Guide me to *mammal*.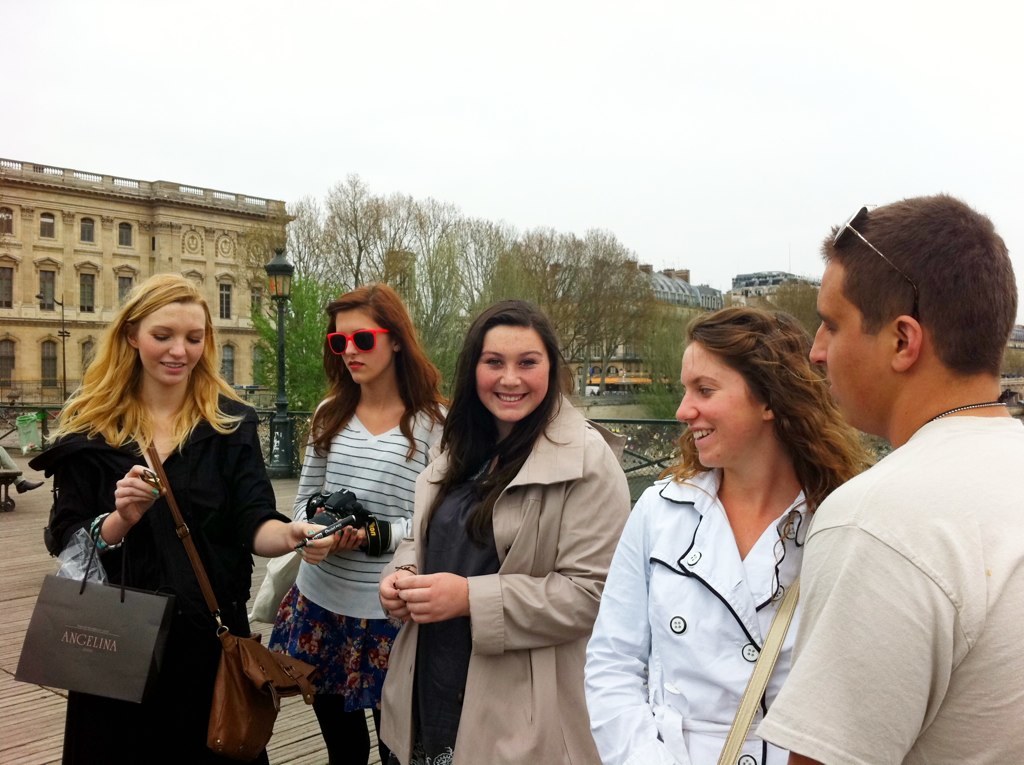
Guidance: [x1=22, y1=262, x2=332, y2=764].
